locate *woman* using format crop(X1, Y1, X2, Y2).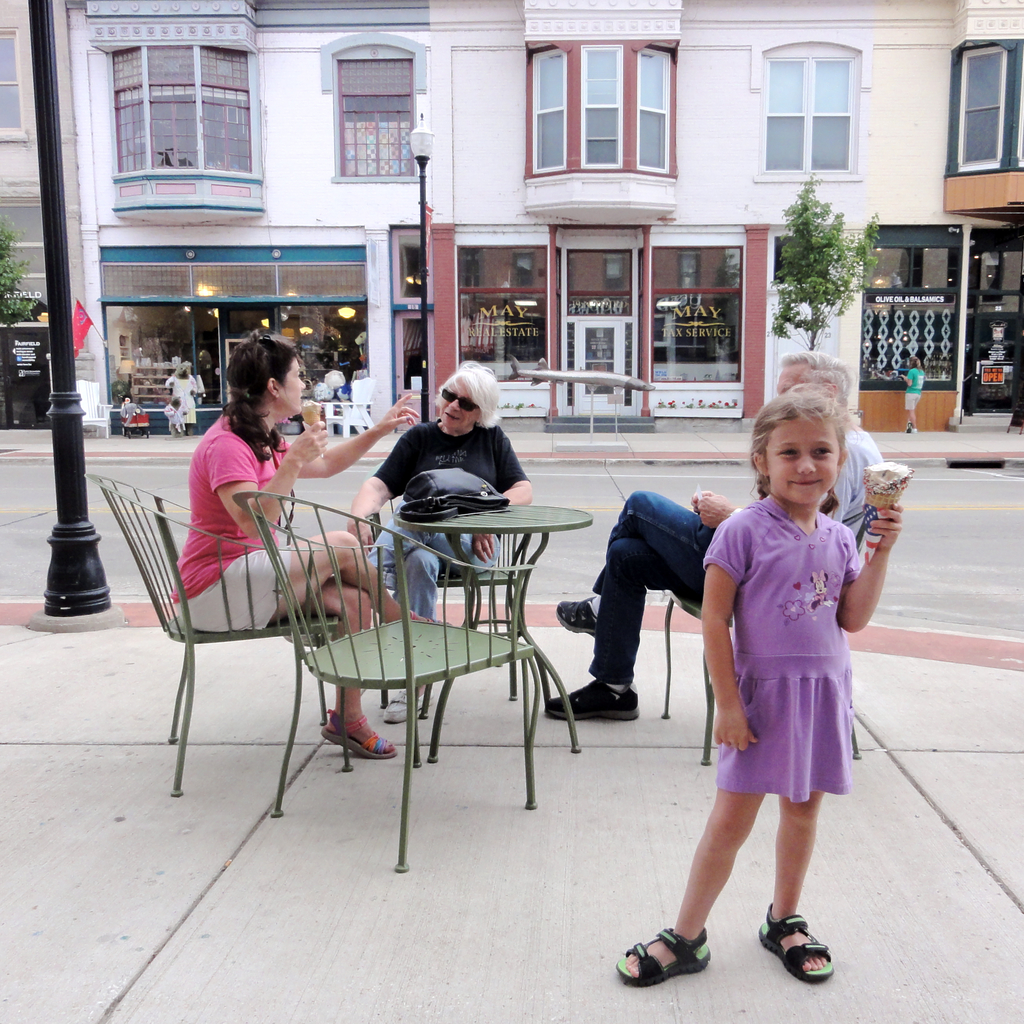
crop(165, 358, 205, 433).
